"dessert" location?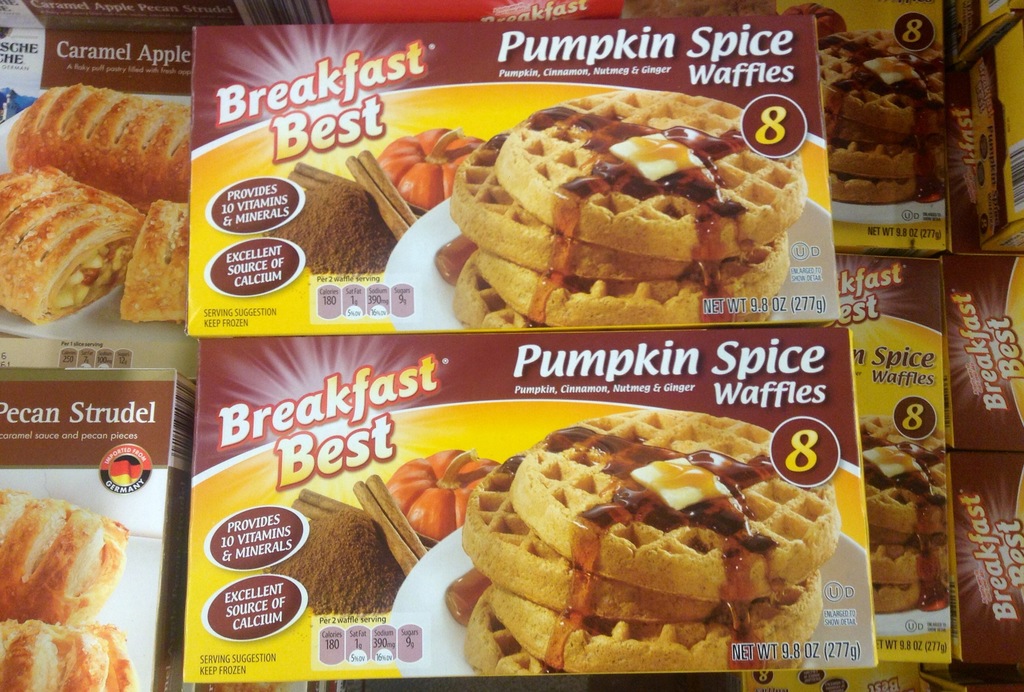
bbox=[291, 167, 342, 193]
